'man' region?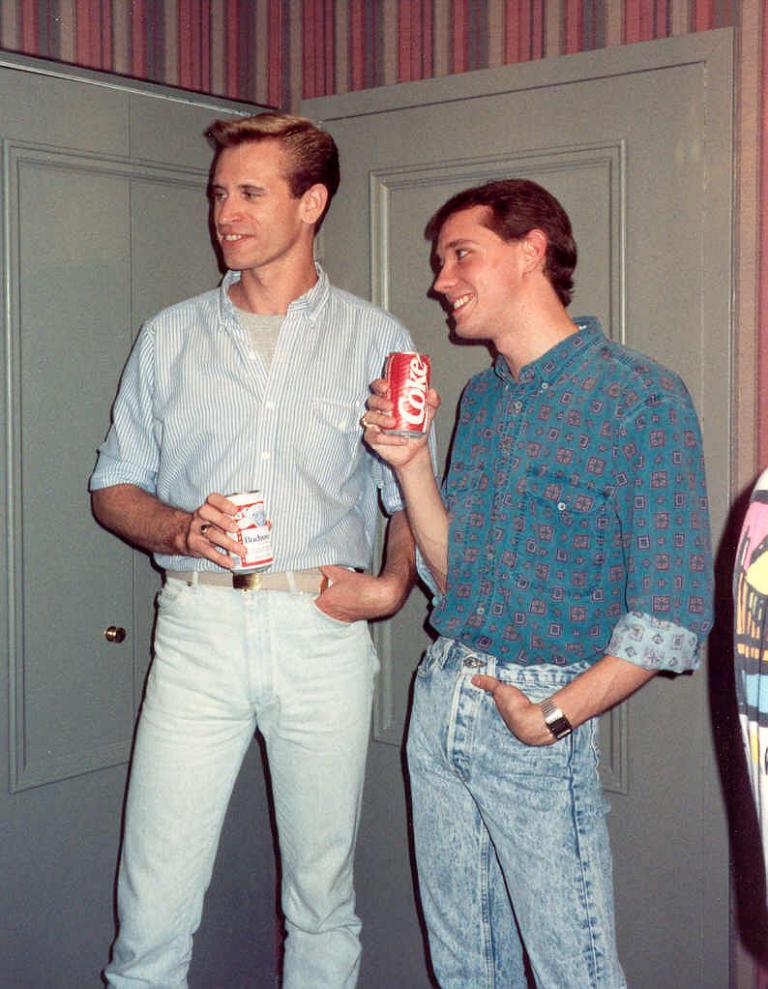
[x1=103, y1=109, x2=479, y2=985]
